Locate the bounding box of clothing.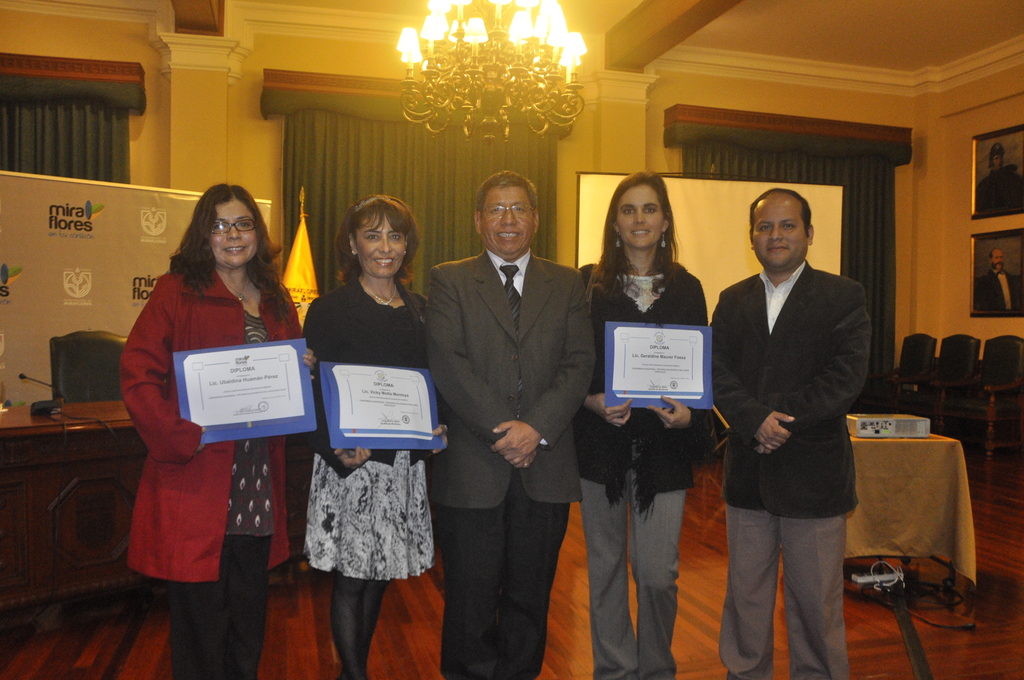
Bounding box: 580,258,720,679.
